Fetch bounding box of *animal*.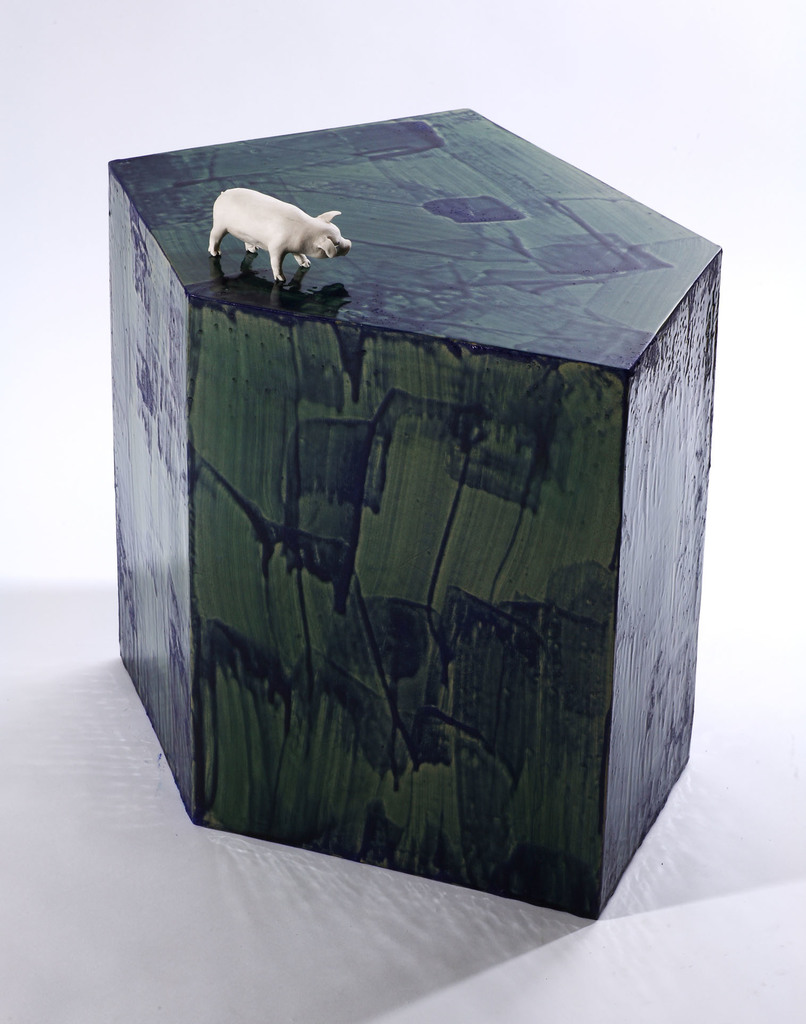
Bbox: [200, 188, 354, 285].
